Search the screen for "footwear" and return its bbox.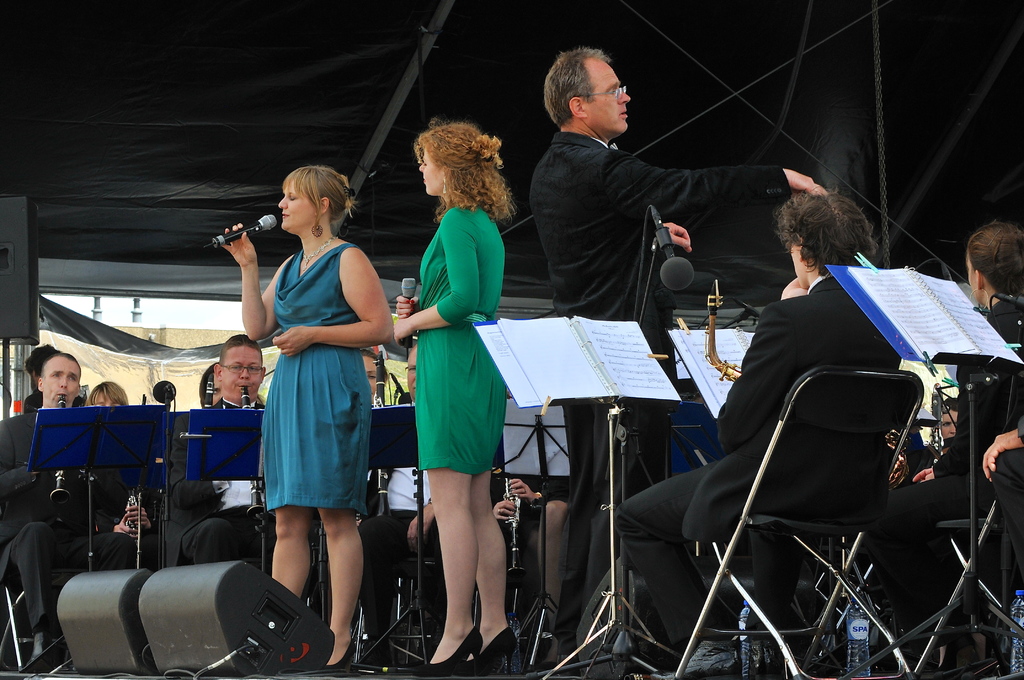
Found: rect(414, 624, 484, 679).
